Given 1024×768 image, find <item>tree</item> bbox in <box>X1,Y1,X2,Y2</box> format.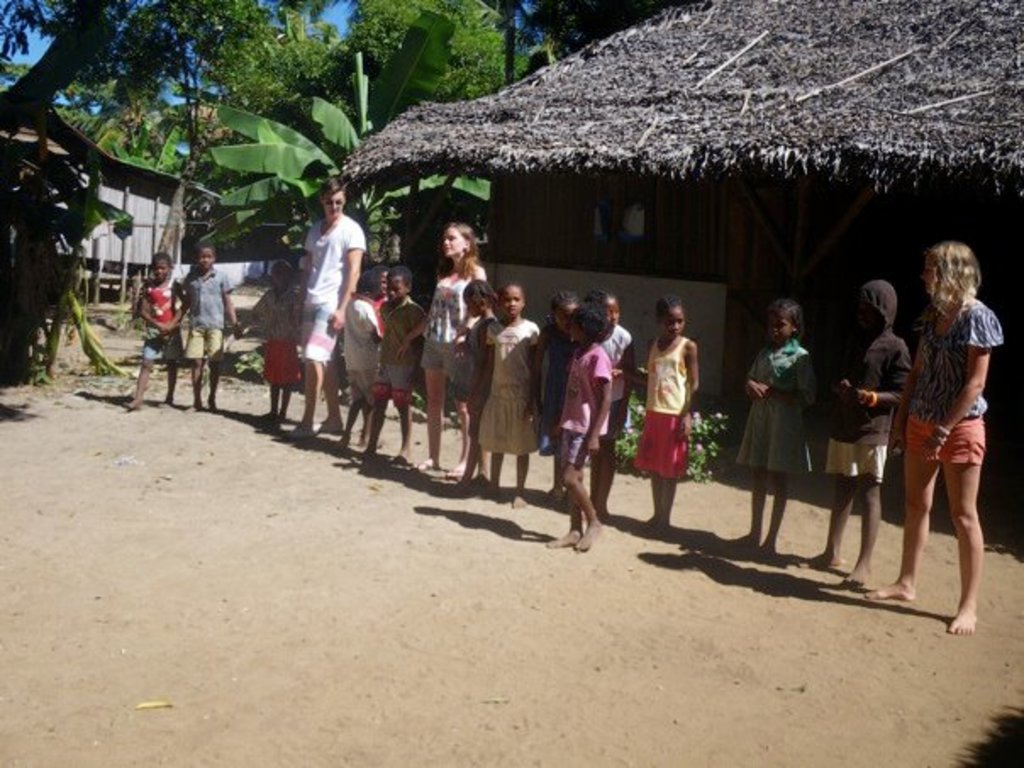
<box>134,32,271,405</box>.
